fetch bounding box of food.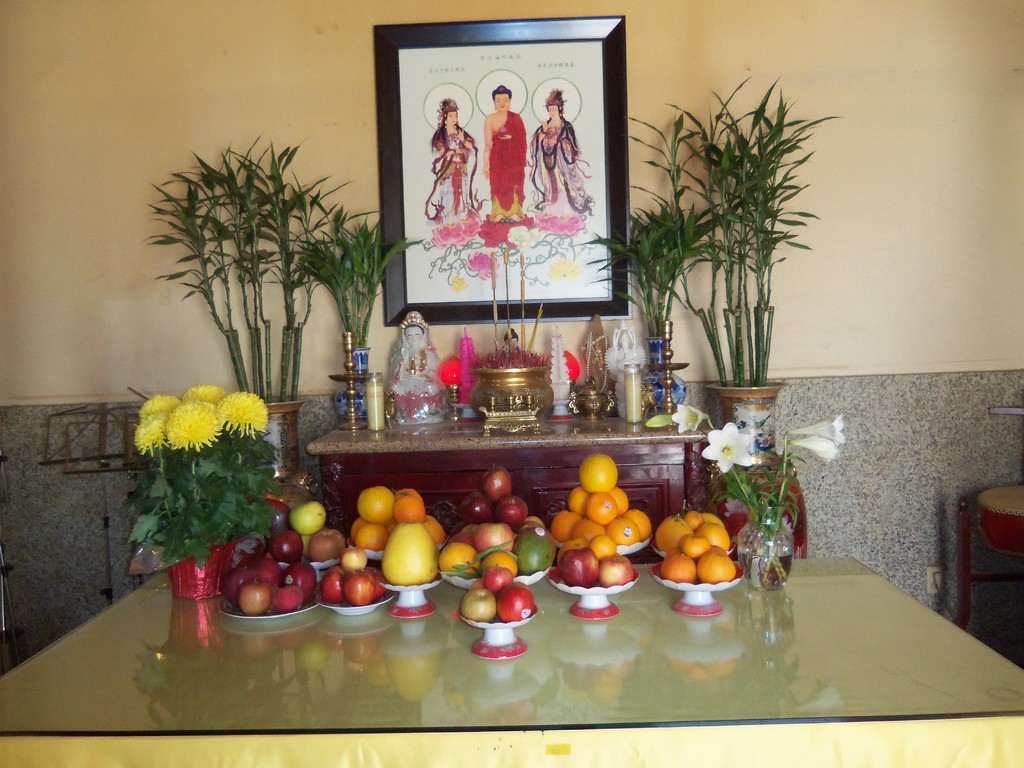
Bbox: rect(288, 499, 328, 534).
